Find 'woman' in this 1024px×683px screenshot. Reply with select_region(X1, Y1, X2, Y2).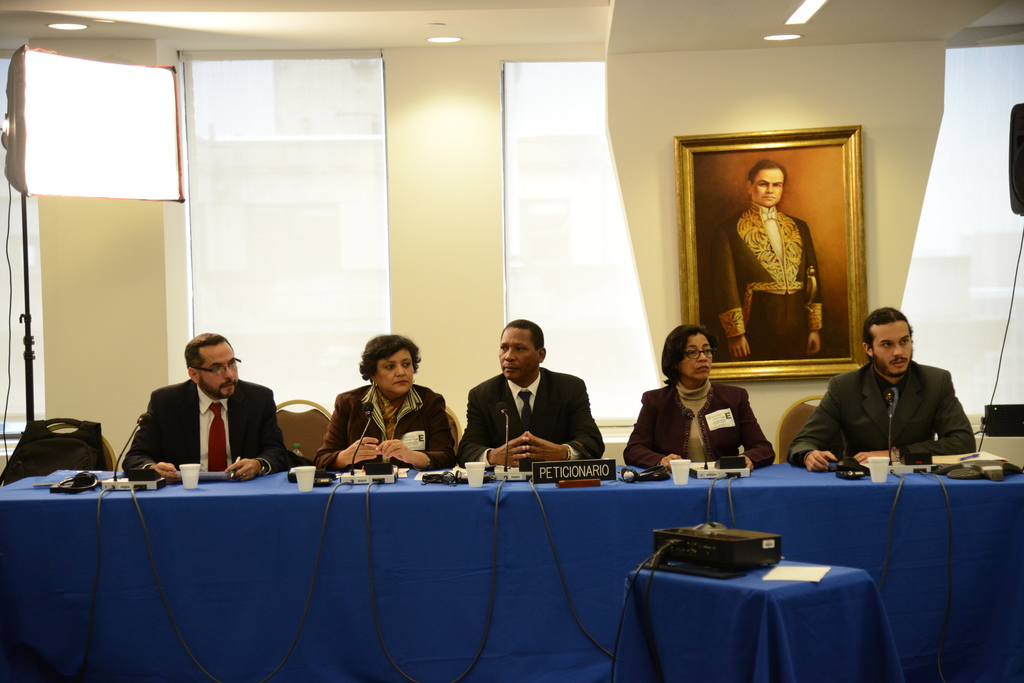
select_region(639, 325, 763, 481).
